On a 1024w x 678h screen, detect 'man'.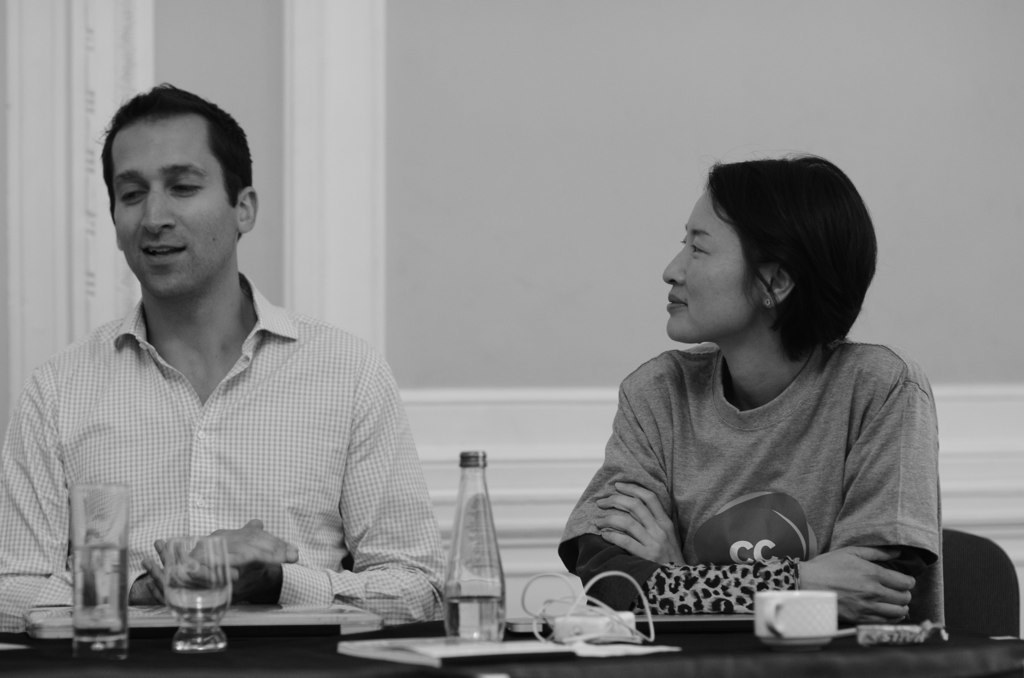
(0,79,458,623).
